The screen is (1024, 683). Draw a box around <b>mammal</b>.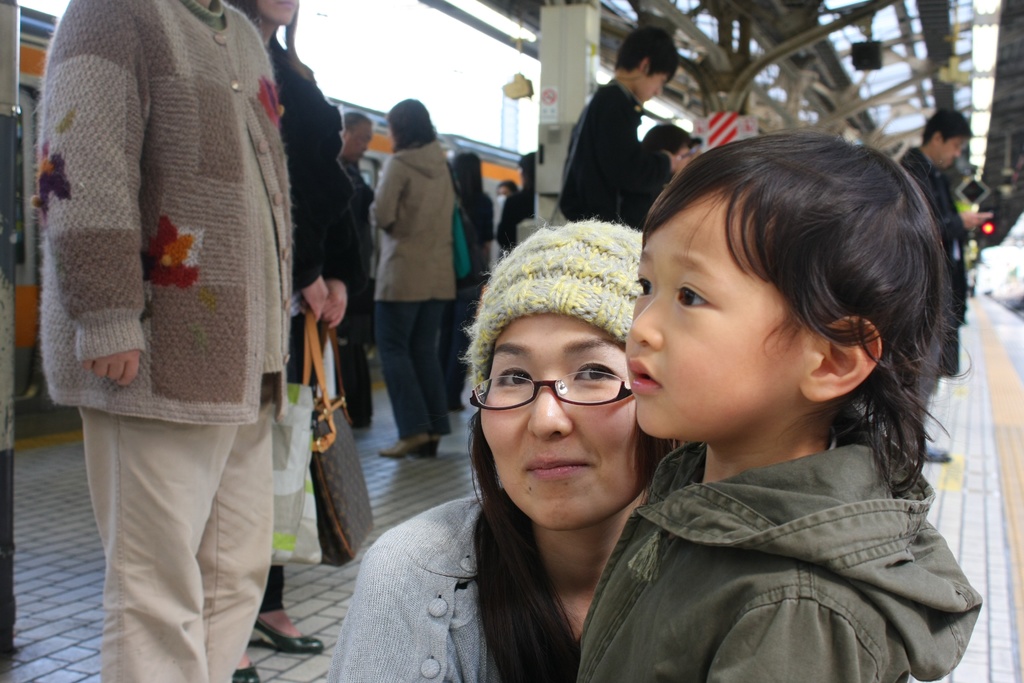
[559, 26, 682, 222].
